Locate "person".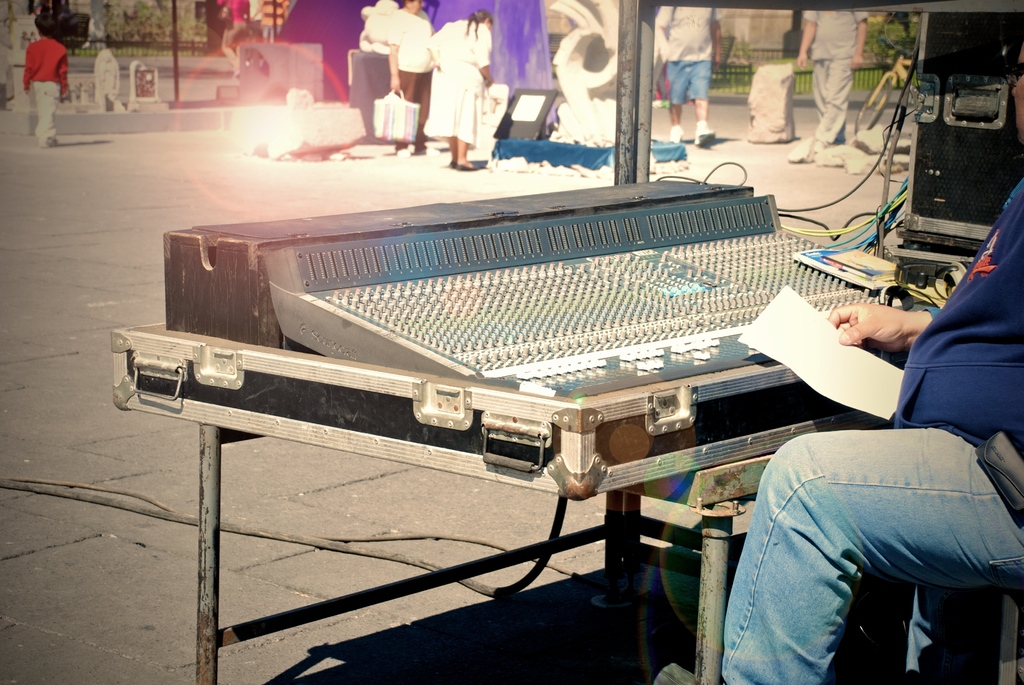
Bounding box: {"x1": 387, "y1": 0, "x2": 435, "y2": 158}.
